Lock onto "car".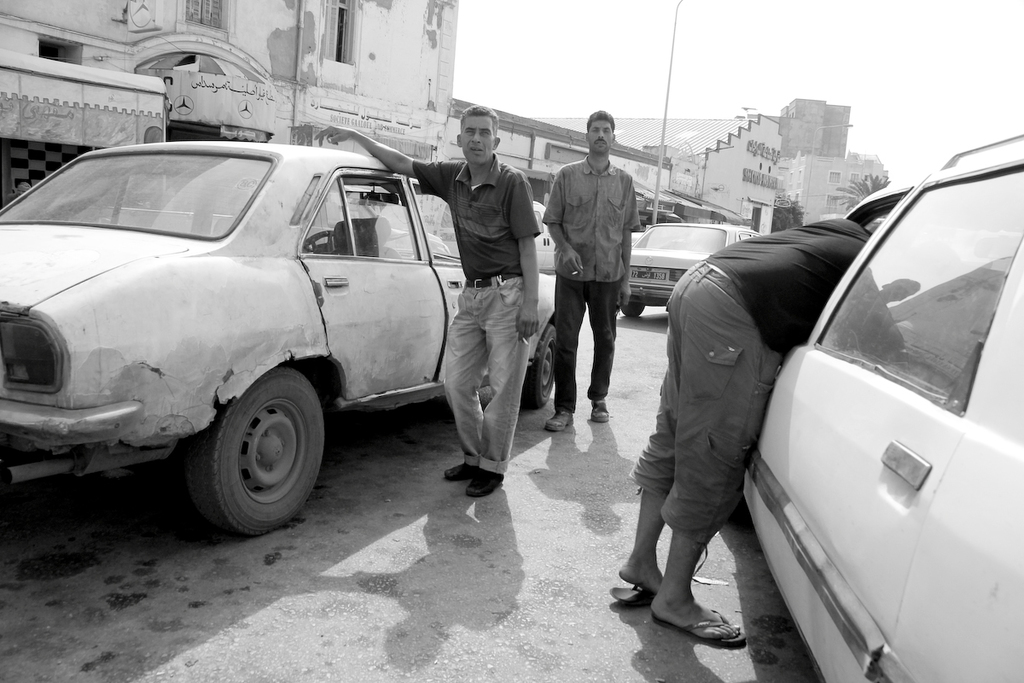
Locked: (620, 219, 761, 320).
